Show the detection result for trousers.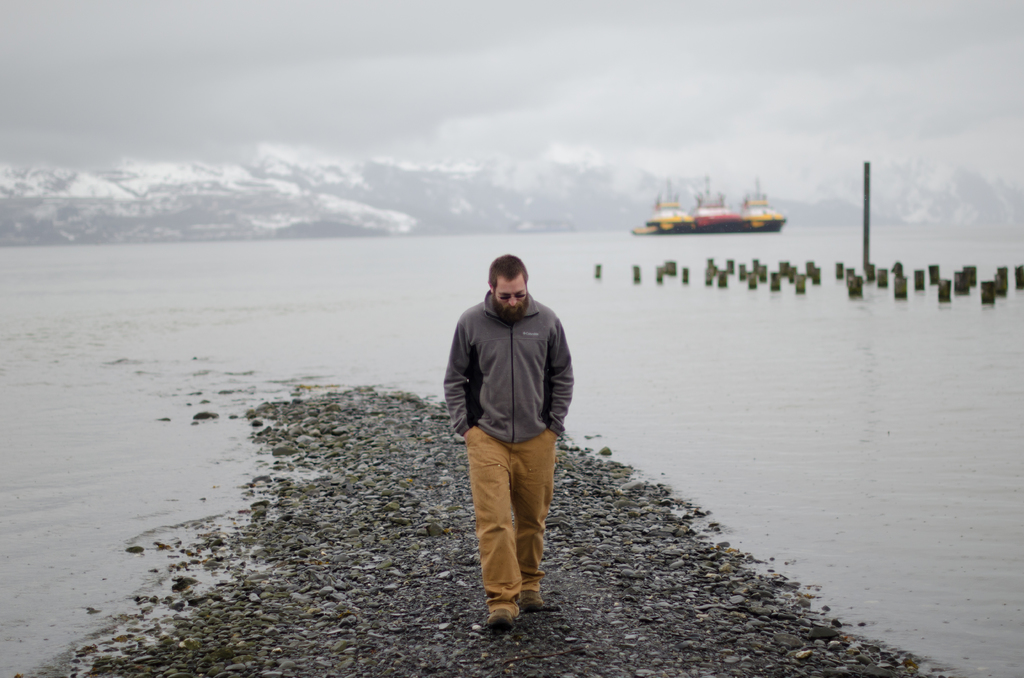
l=458, t=431, r=561, b=617.
